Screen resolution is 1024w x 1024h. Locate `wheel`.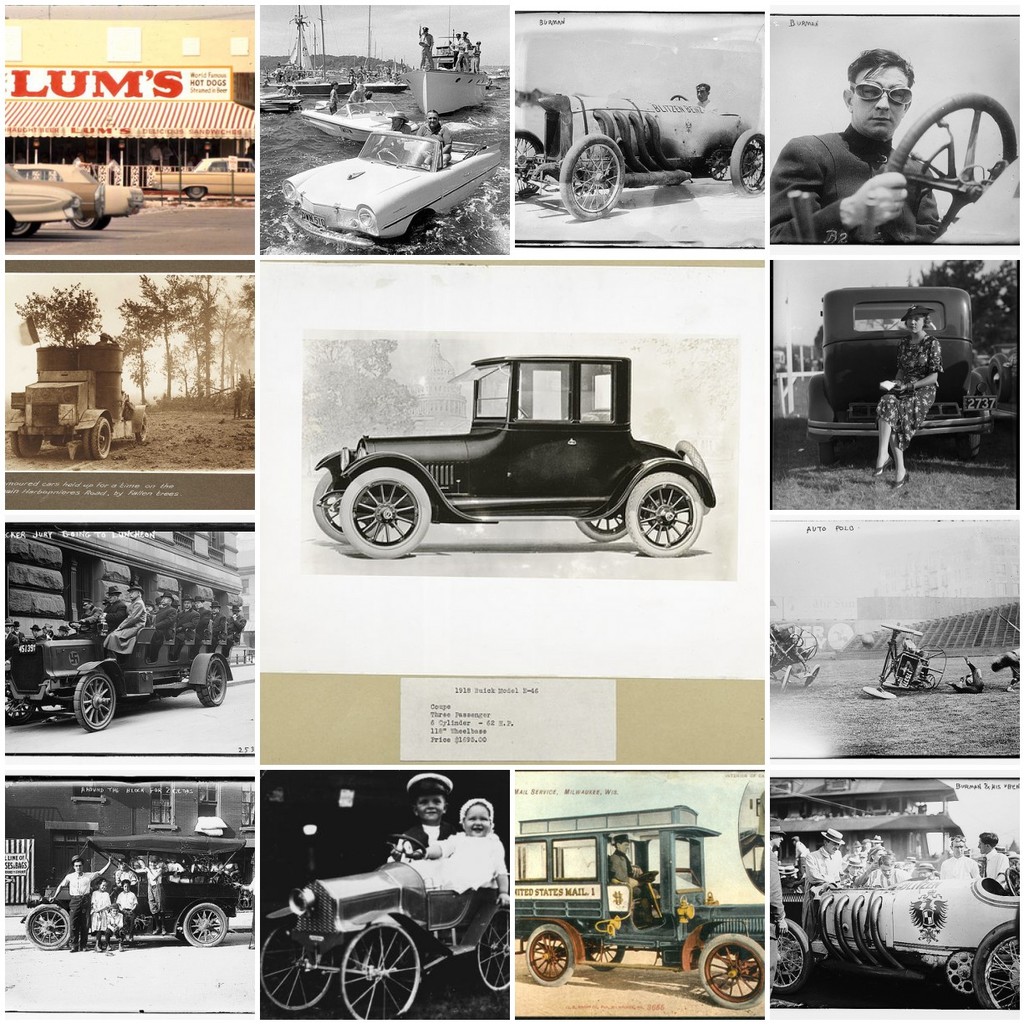
202,656,232,707.
